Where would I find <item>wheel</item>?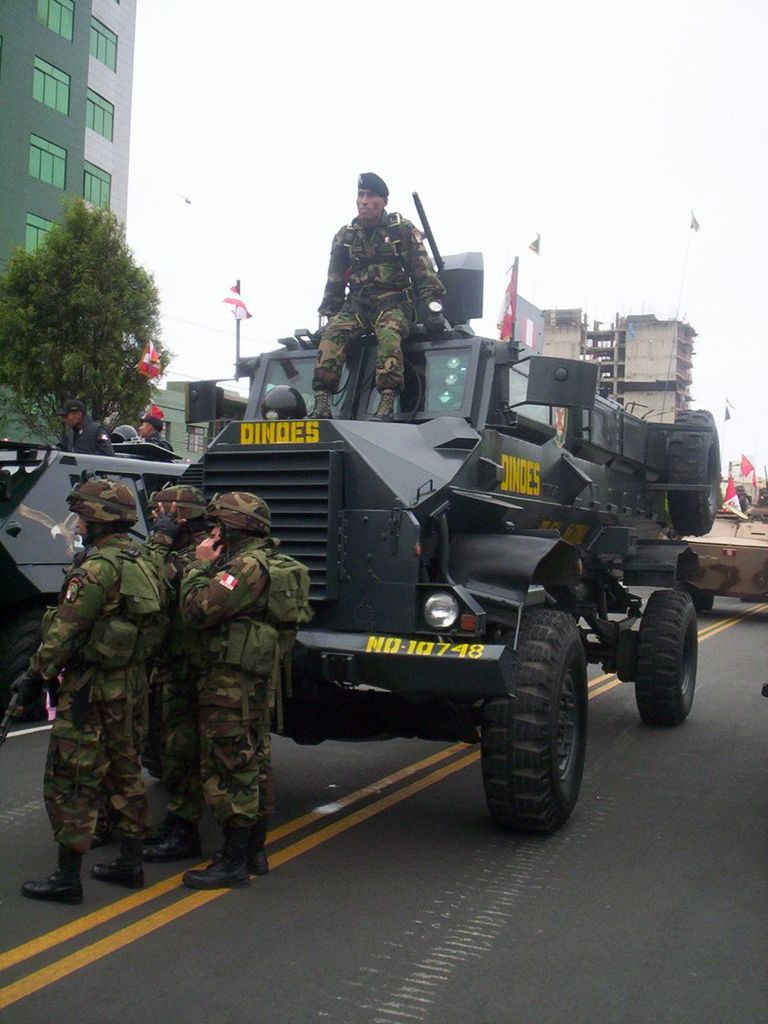
At crop(1, 605, 64, 722).
